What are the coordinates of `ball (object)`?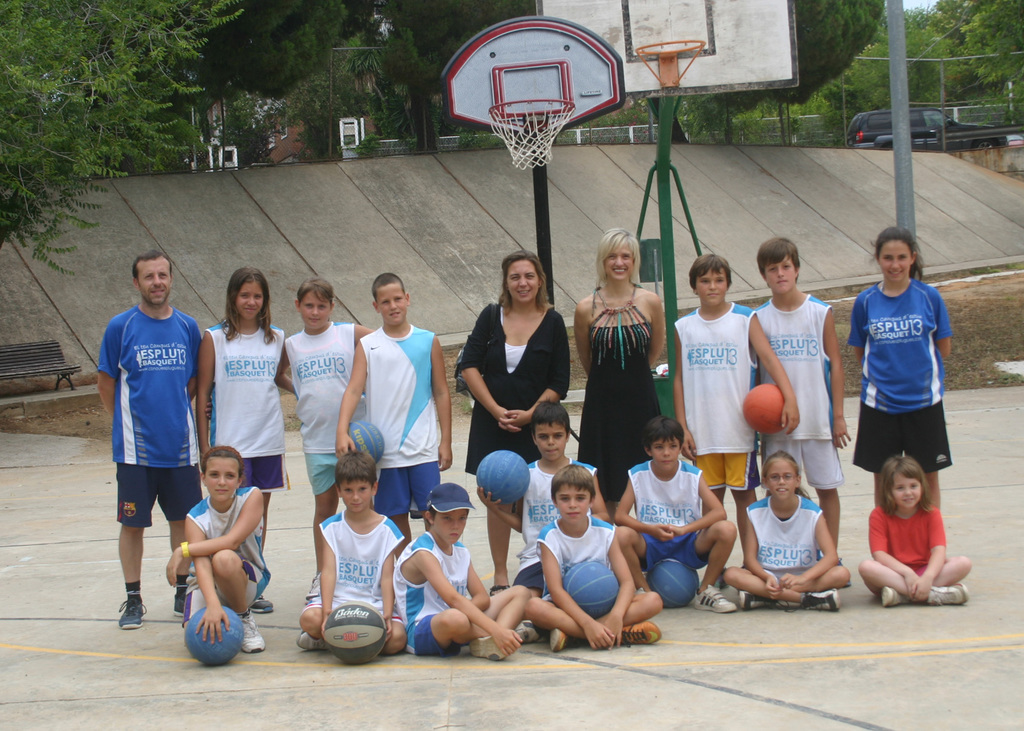
Rect(191, 603, 247, 668).
